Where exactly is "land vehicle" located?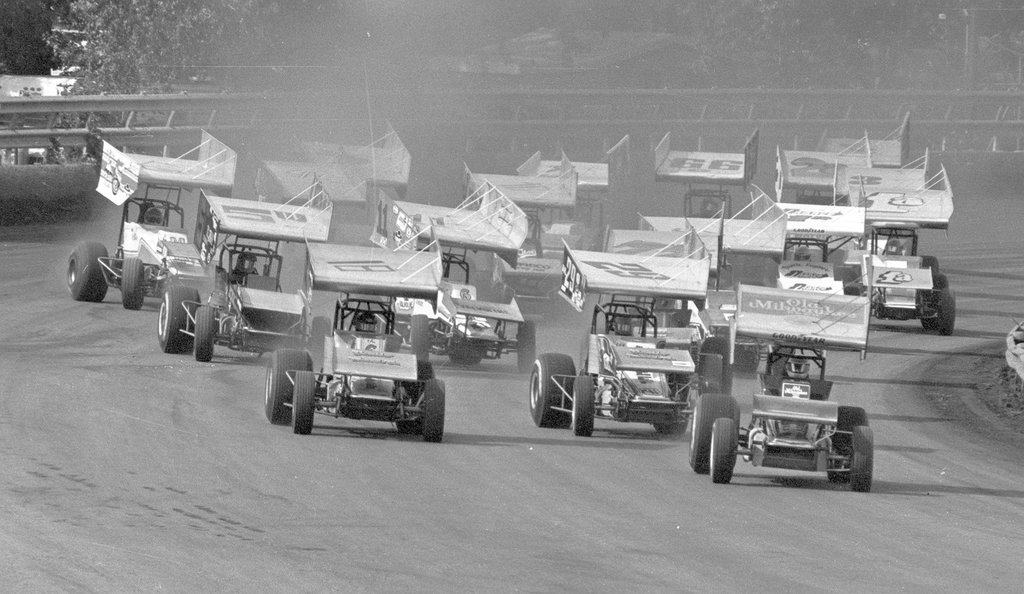
Its bounding box is [x1=677, y1=312, x2=884, y2=495].
